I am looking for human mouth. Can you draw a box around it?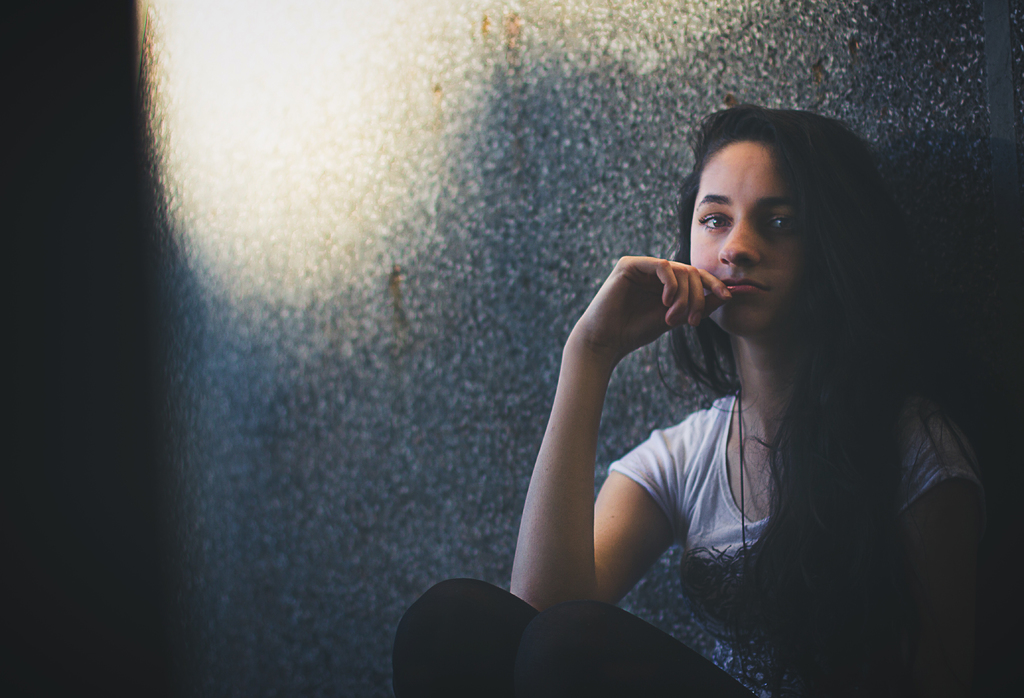
Sure, the bounding box is [x1=723, y1=278, x2=762, y2=291].
